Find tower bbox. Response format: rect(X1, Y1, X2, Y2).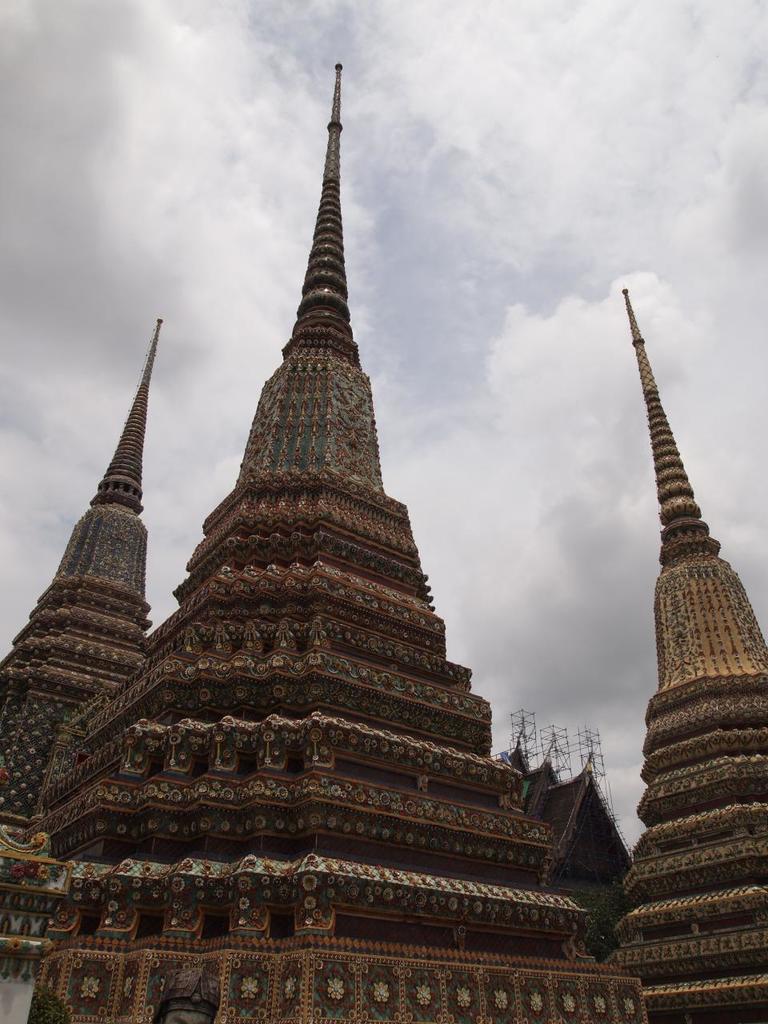
rect(26, 69, 649, 1015).
